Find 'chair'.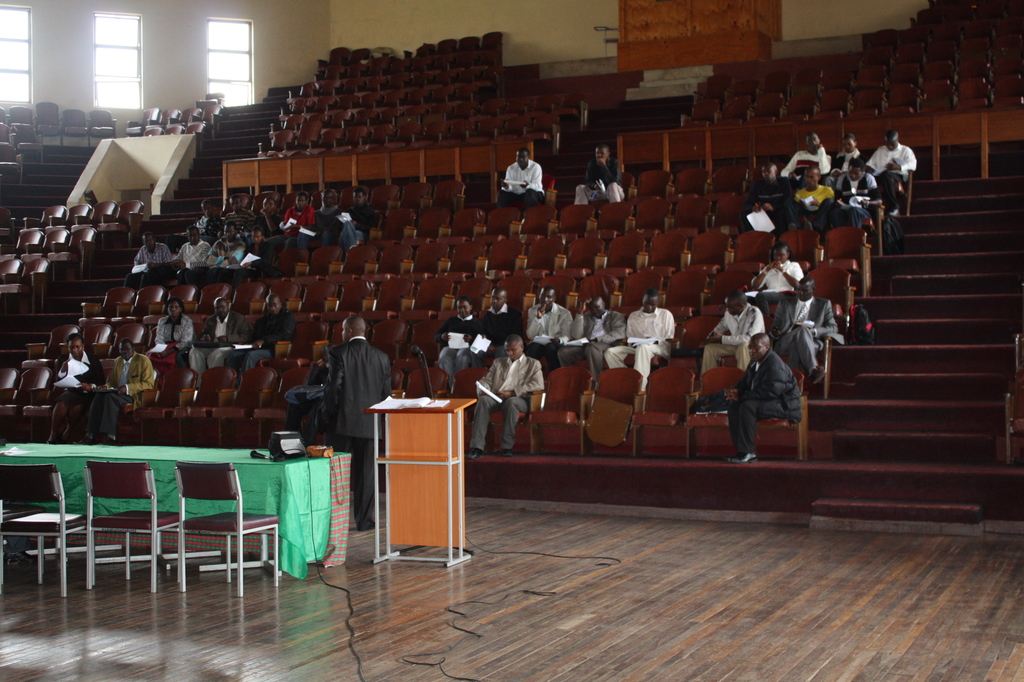
[x1=346, y1=123, x2=363, y2=156].
